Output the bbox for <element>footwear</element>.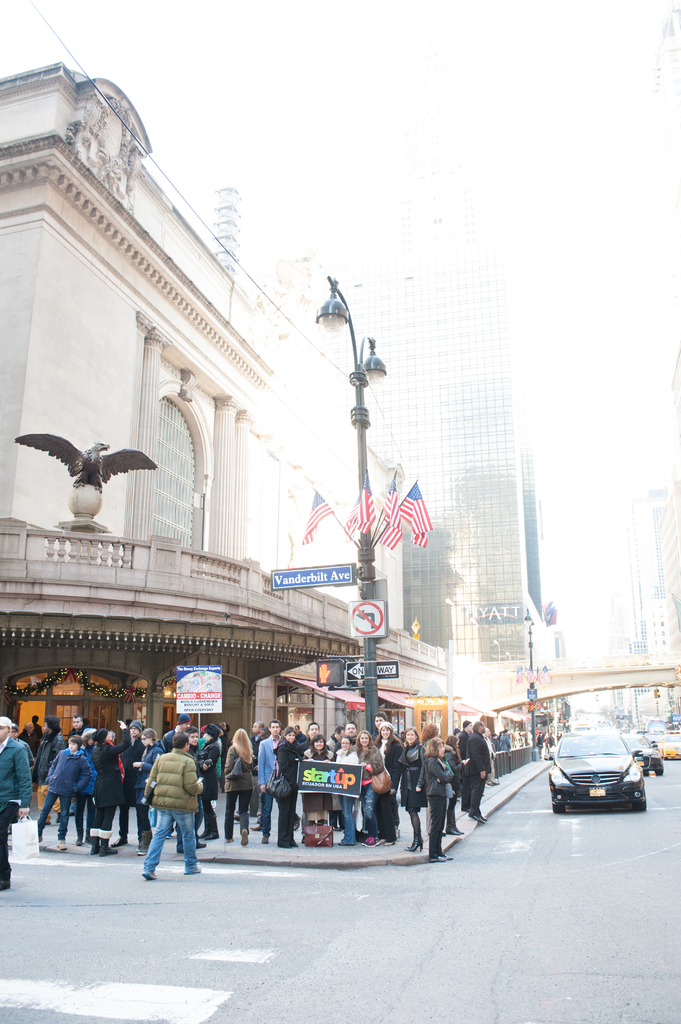
[left=135, top=826, right=151, bottom=856].
